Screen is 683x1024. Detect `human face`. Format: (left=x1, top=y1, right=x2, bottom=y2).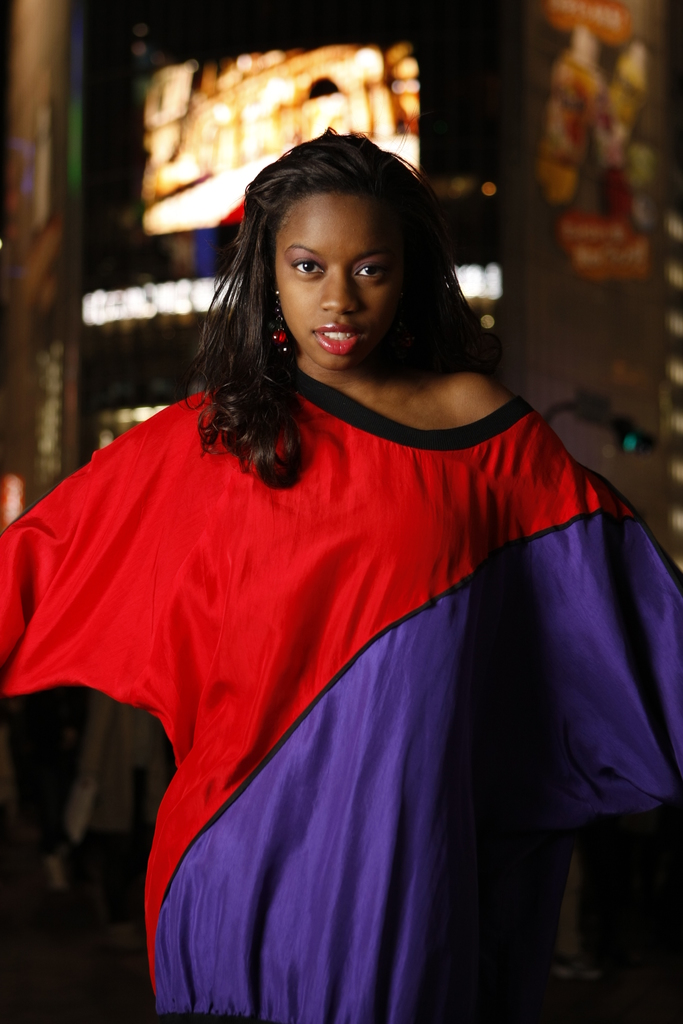
(left=279, top=192, right=399, bottom=372).
